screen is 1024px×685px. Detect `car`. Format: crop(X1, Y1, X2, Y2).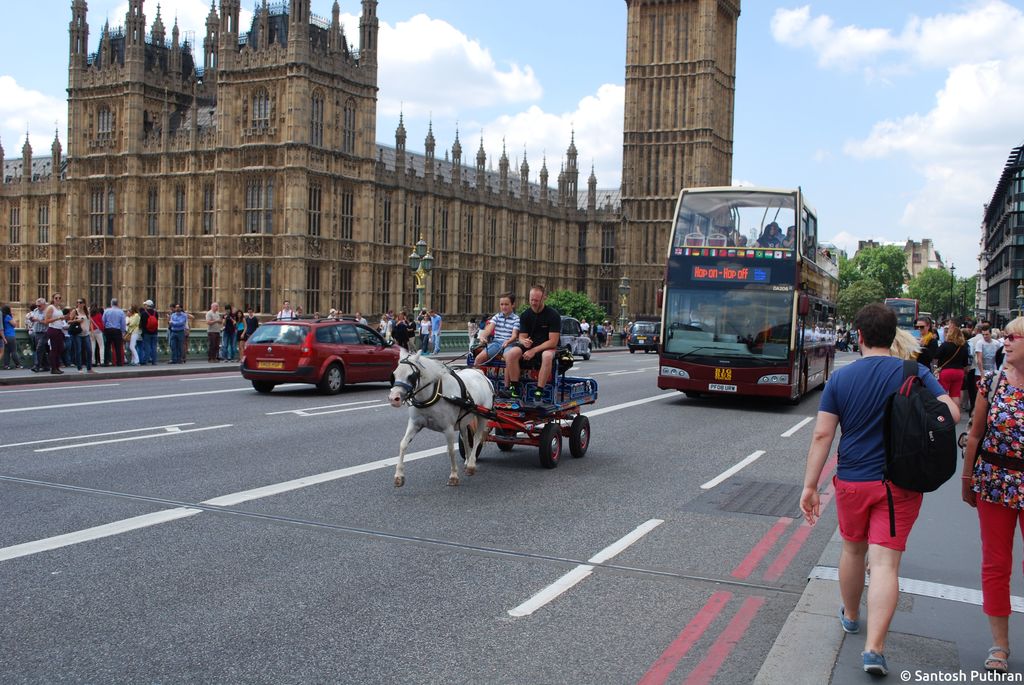
crop(556, 312, 591, 358).
